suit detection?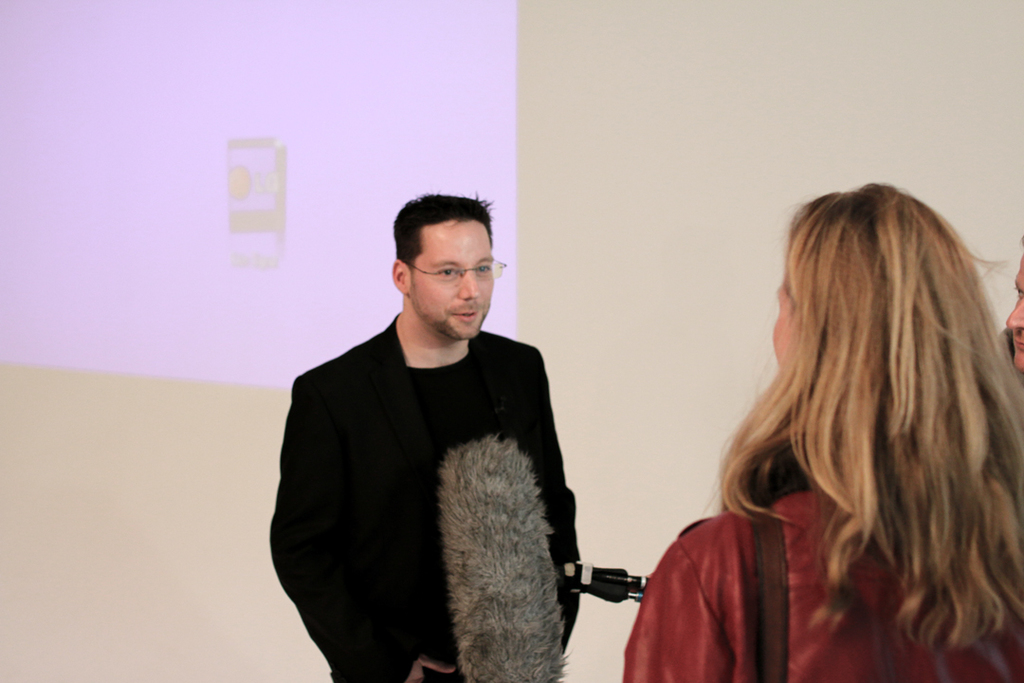
l=259, t=244, r=594, b=677
